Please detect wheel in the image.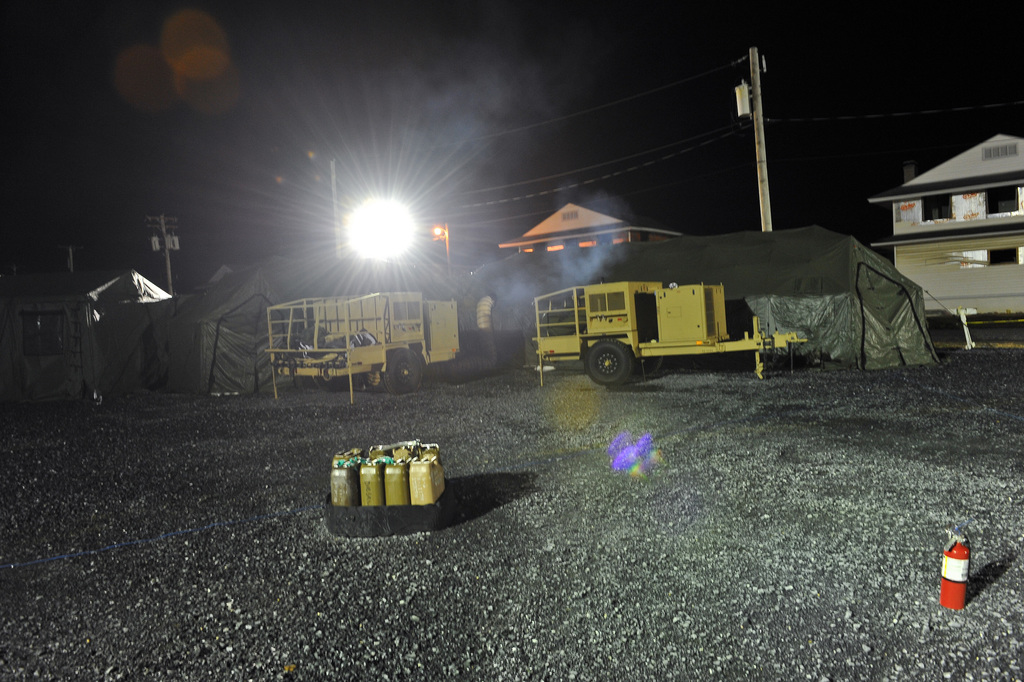
BBox(575, 339, 632, 388).
